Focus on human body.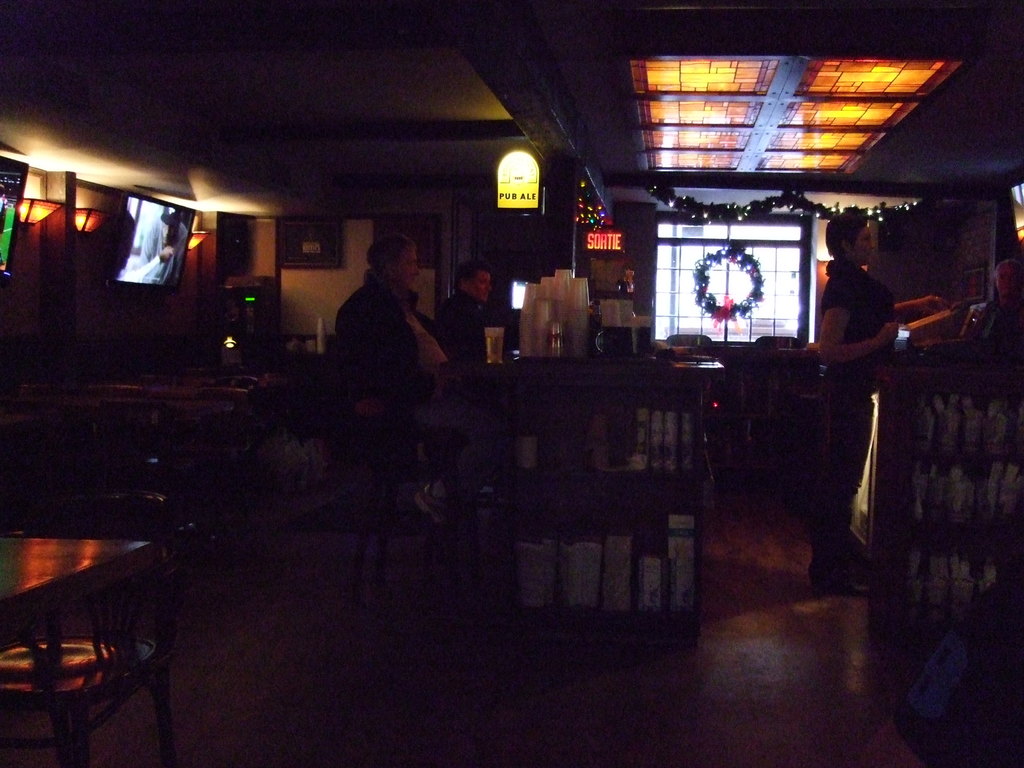
Focused at bbox=[806, 207, 911, 588].
